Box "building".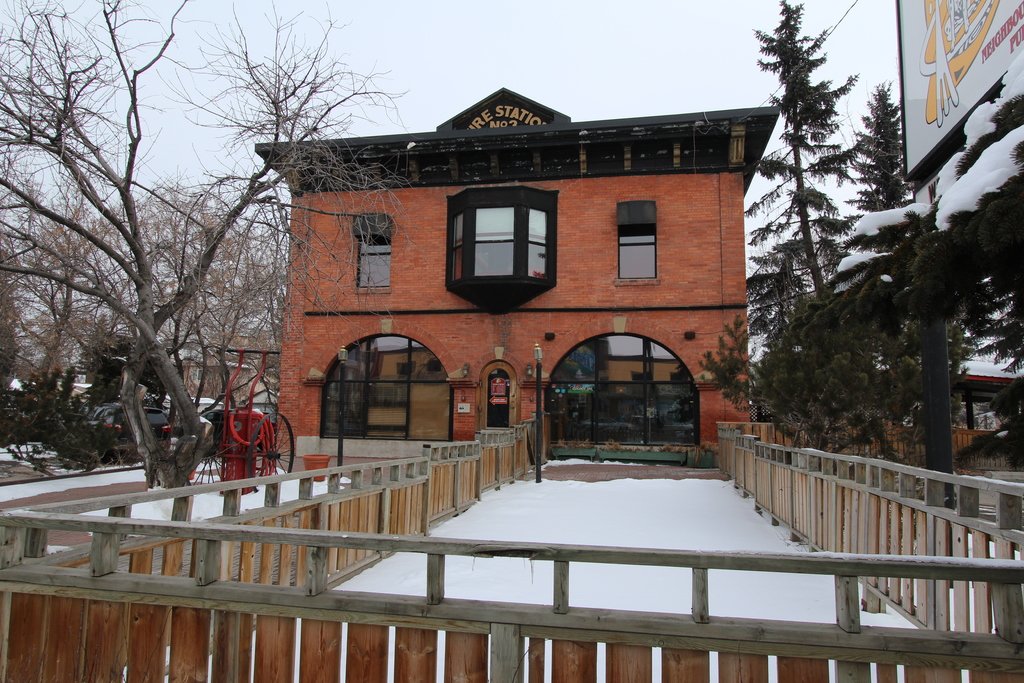
bbox(845, 350, 1023, 448).
